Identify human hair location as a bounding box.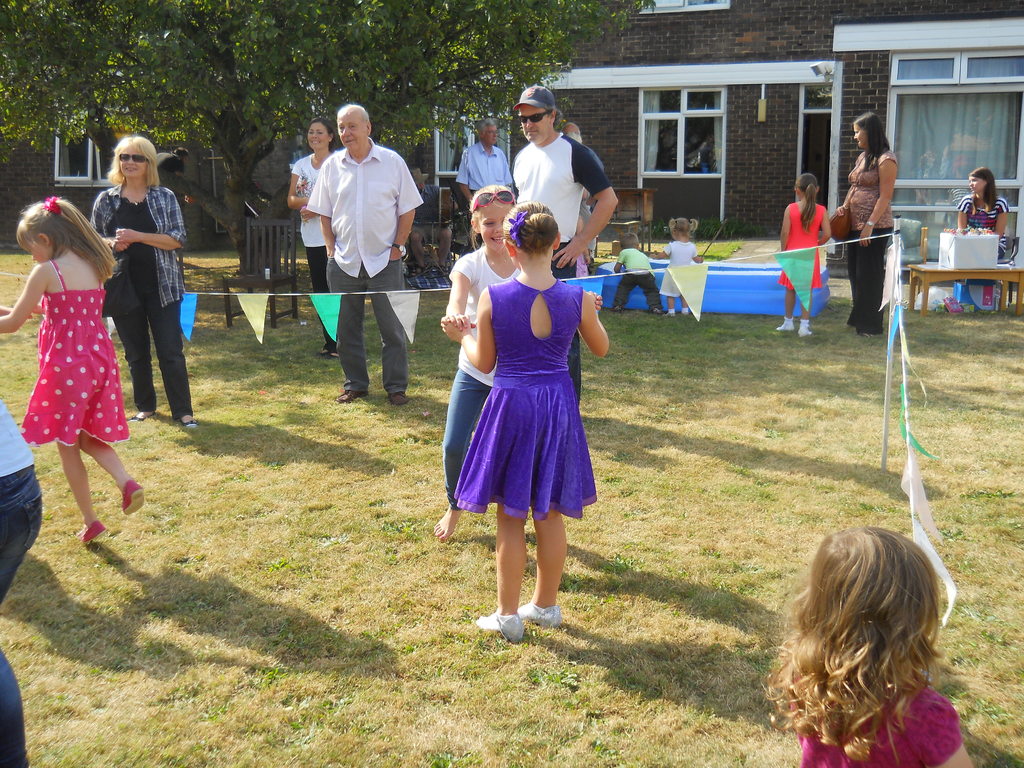
bbox=(470, 182, 513, 253).
